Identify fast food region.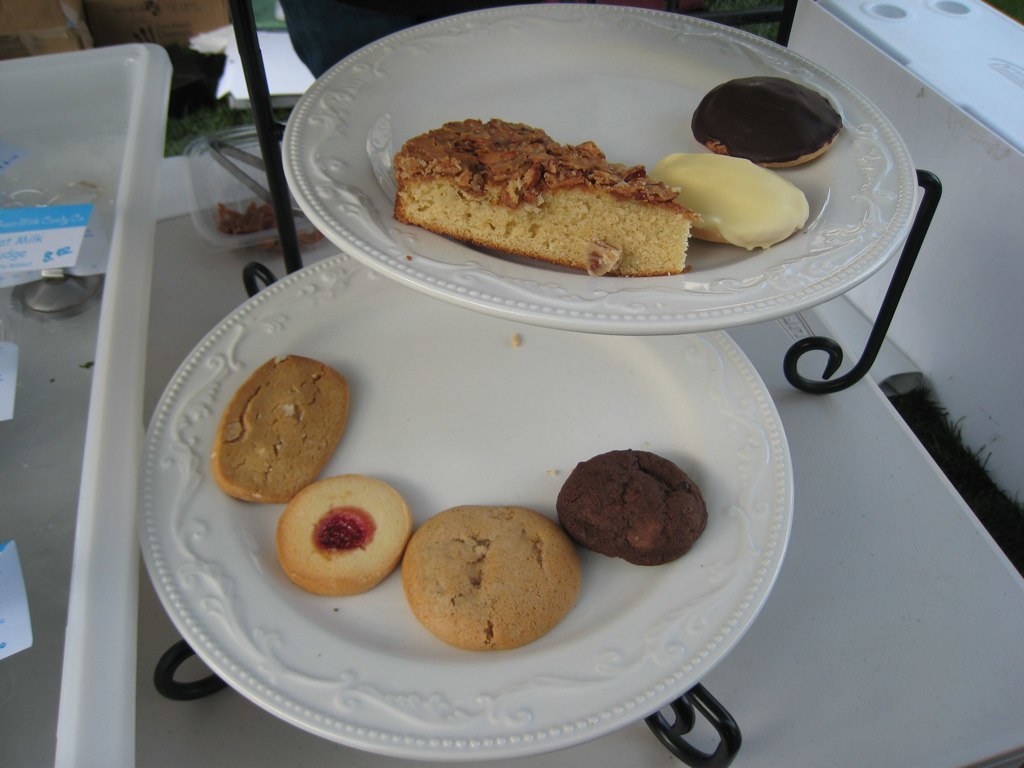
Region: bbox=[278, 482, 411, 593].
